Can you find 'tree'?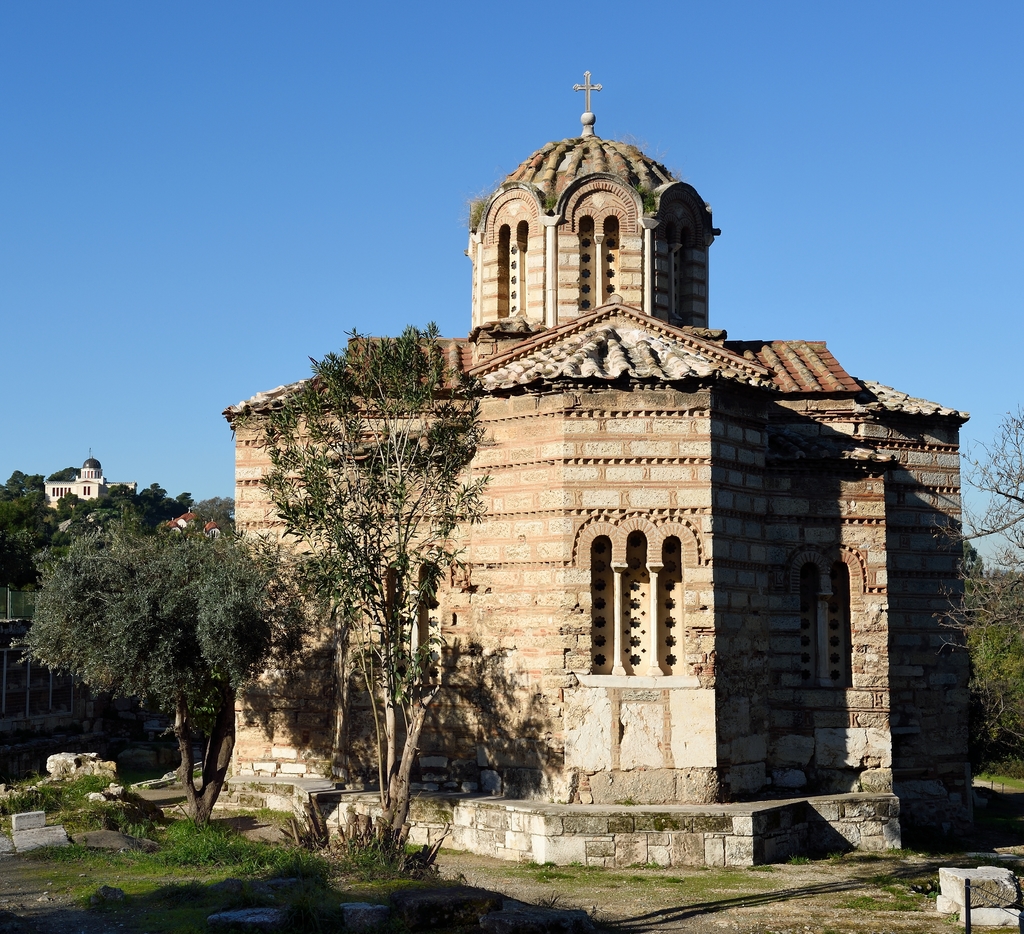
Yes, bounding box: {"x1": 8, "y1": 518, "x2": 278, "y2": 828}.
